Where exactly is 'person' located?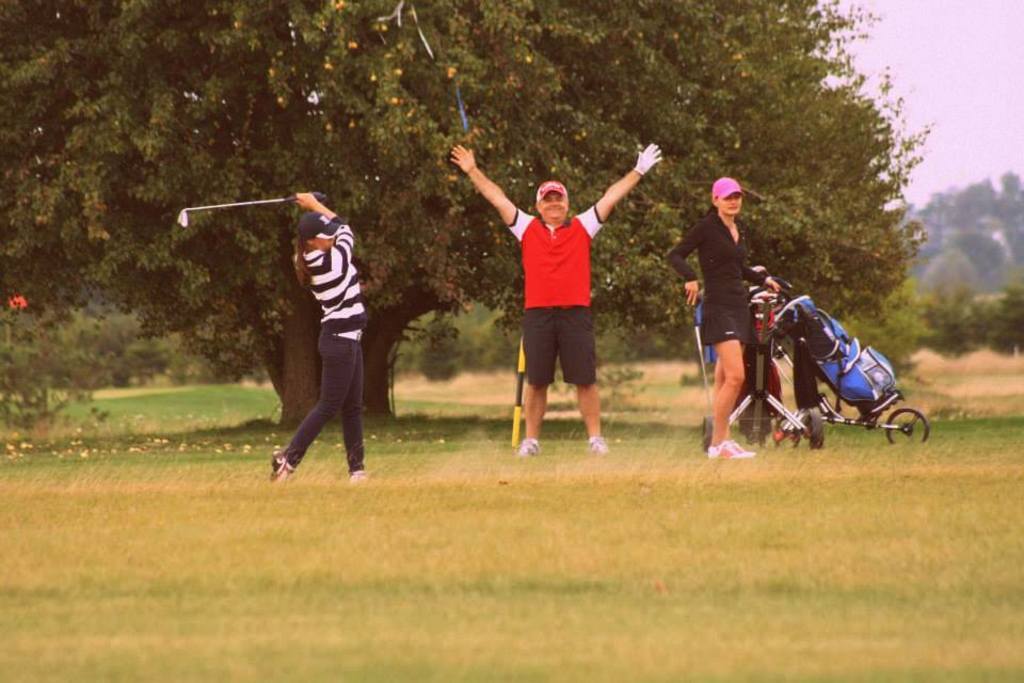
Its bounding box is crop(267, 190, 368, 486).
